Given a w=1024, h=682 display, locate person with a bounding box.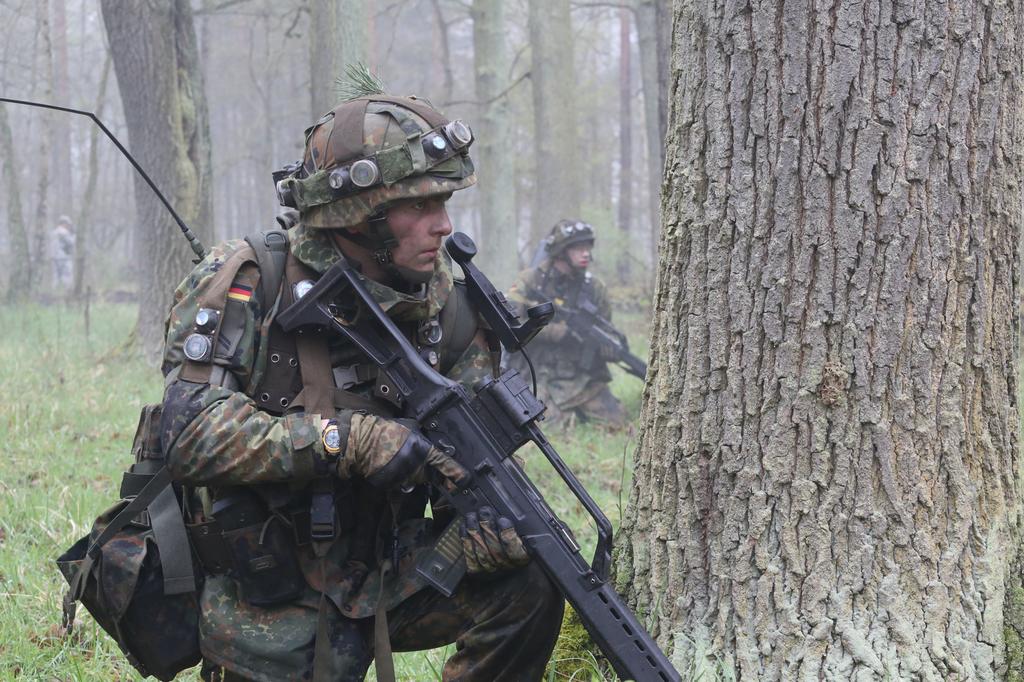
Located: l=154, t=94, r=579, b=680.
